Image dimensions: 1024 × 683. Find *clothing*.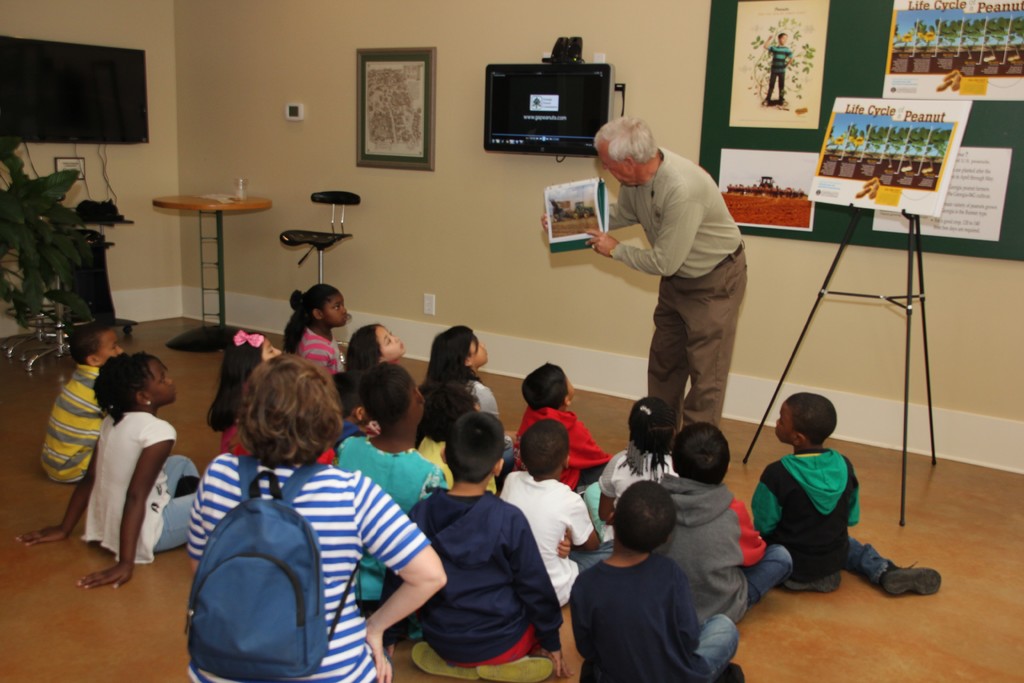
crop(467, 373, 499, 415).
